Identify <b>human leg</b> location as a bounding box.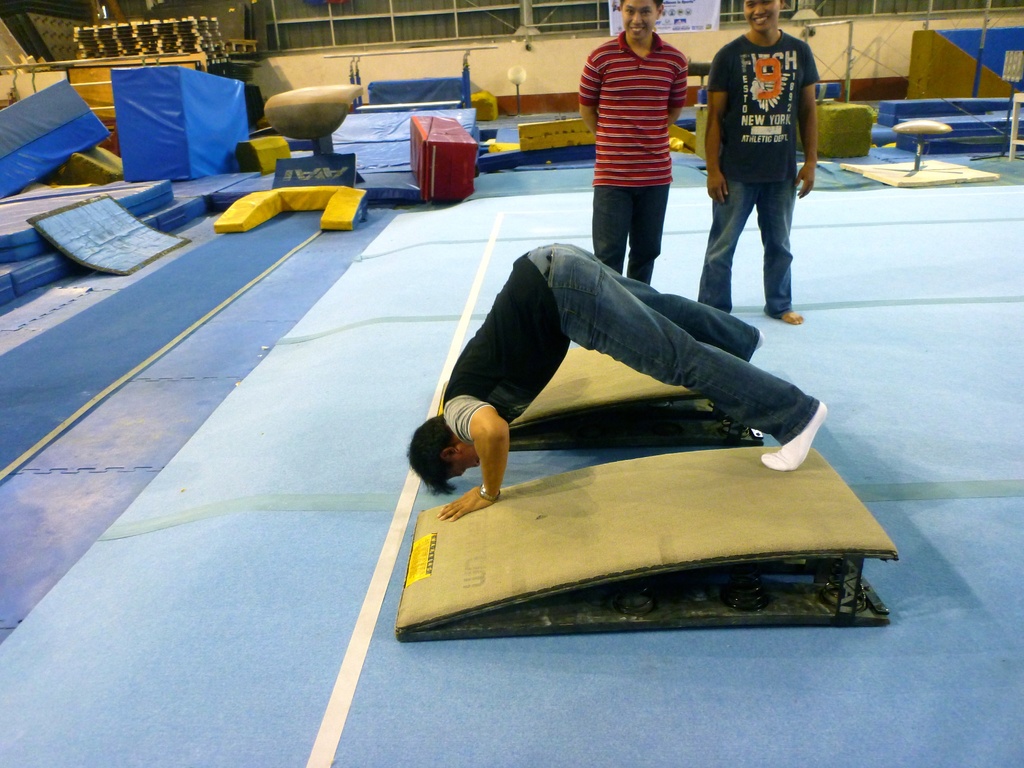
x1=753, y1=195, x2=797, y2=318.
